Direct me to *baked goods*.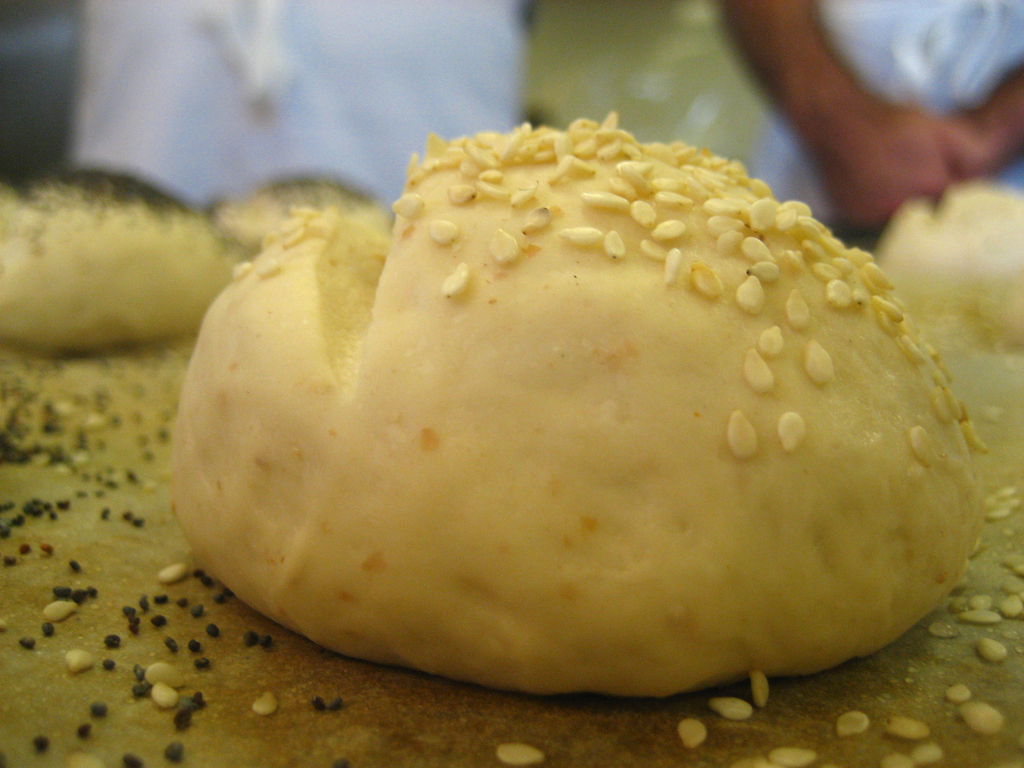
Direction: (8, 166, 254, 359).
